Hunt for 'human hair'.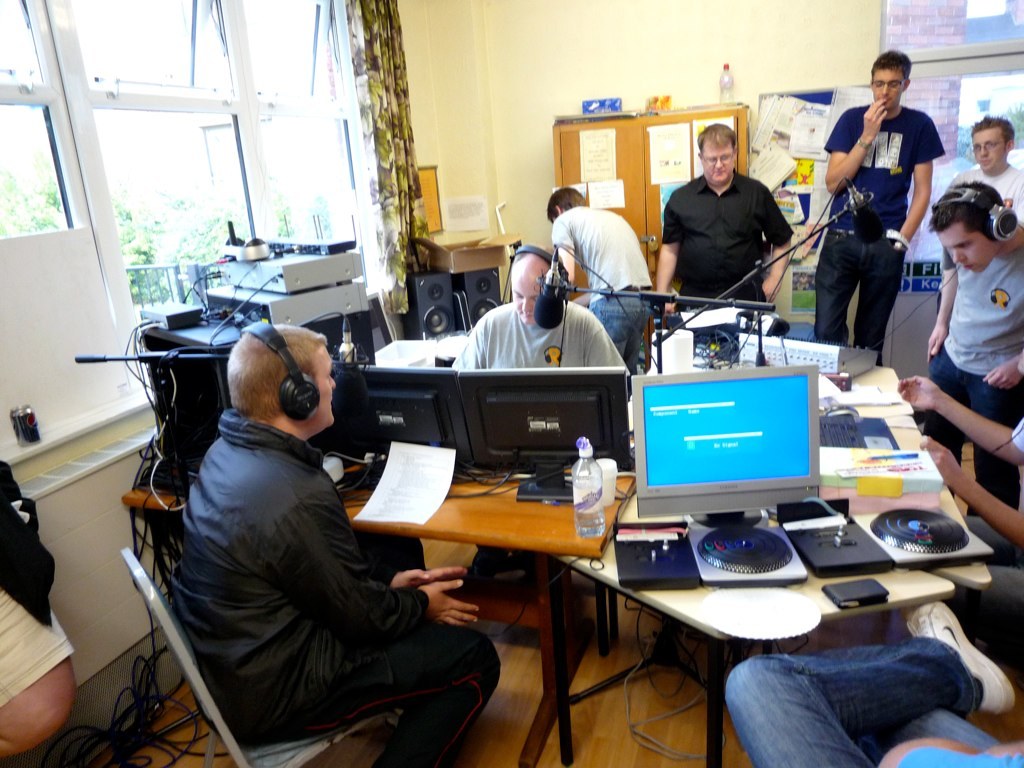
Hunted down at select_region(547, 181, 587, 216).
